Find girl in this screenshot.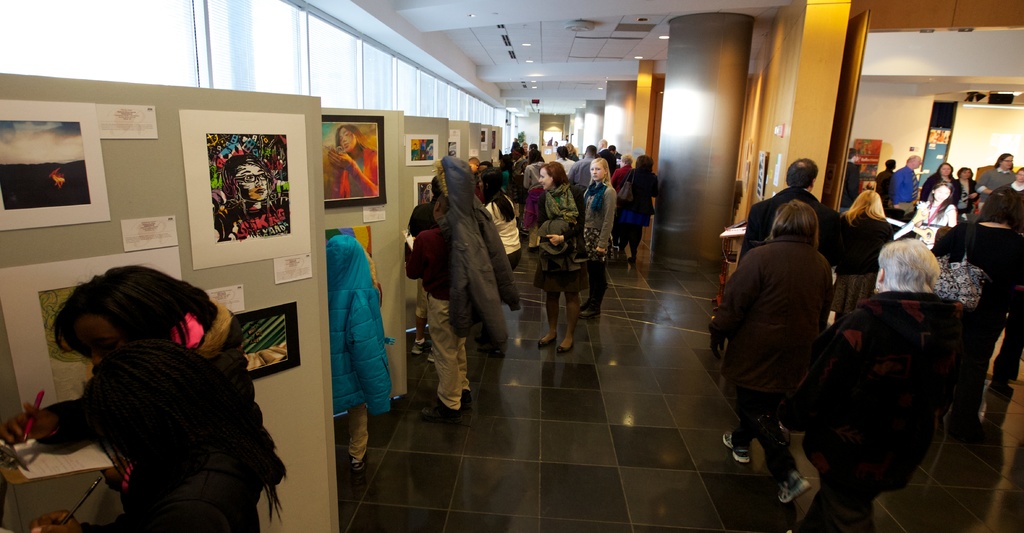
The bounding box for girl is [x1=908, y1=176, x2=952, y2=243].
